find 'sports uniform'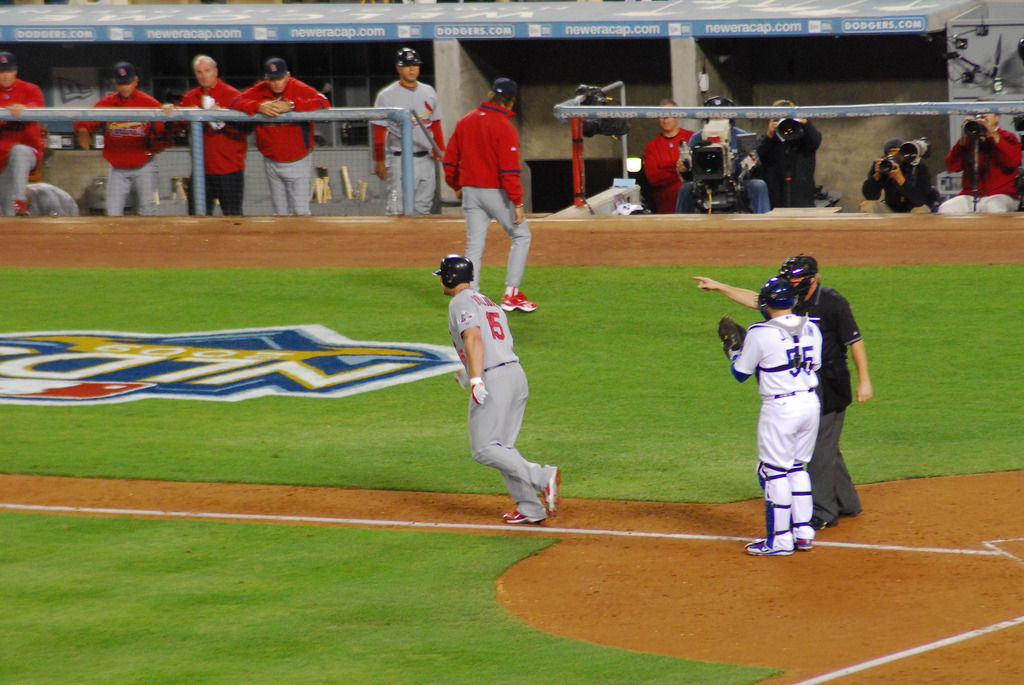
box=[924, 120, 1023, 219]
